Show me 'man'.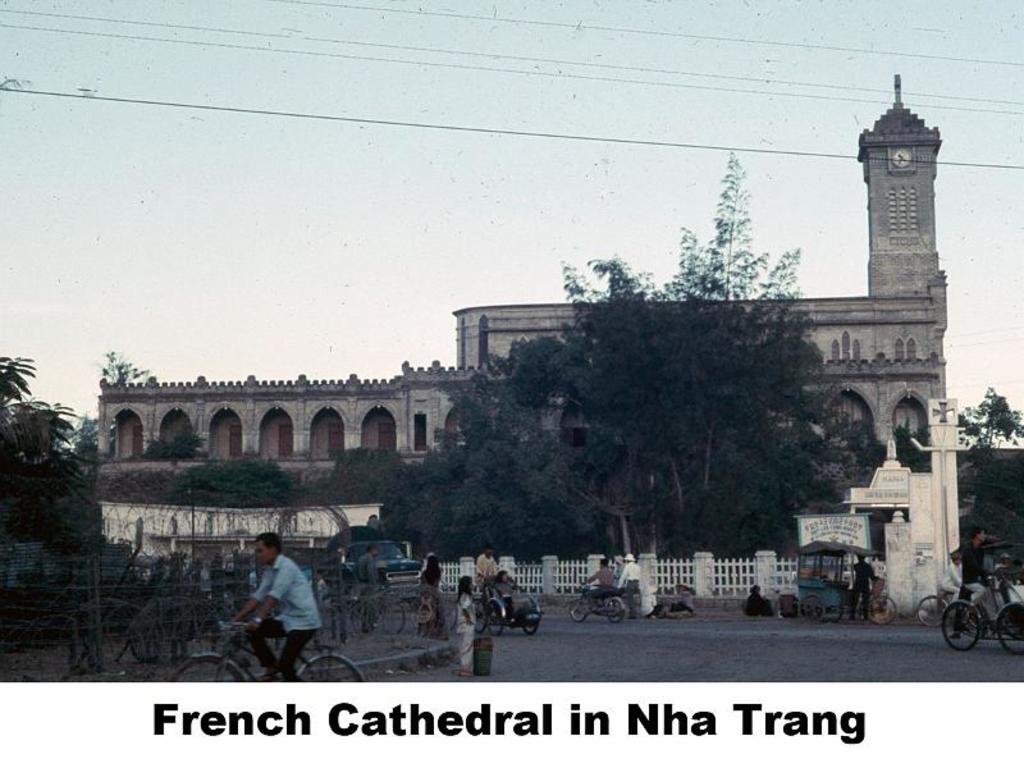
'man' is here: pyautogui.locateOnScreen(475, 548, 498, 602).
